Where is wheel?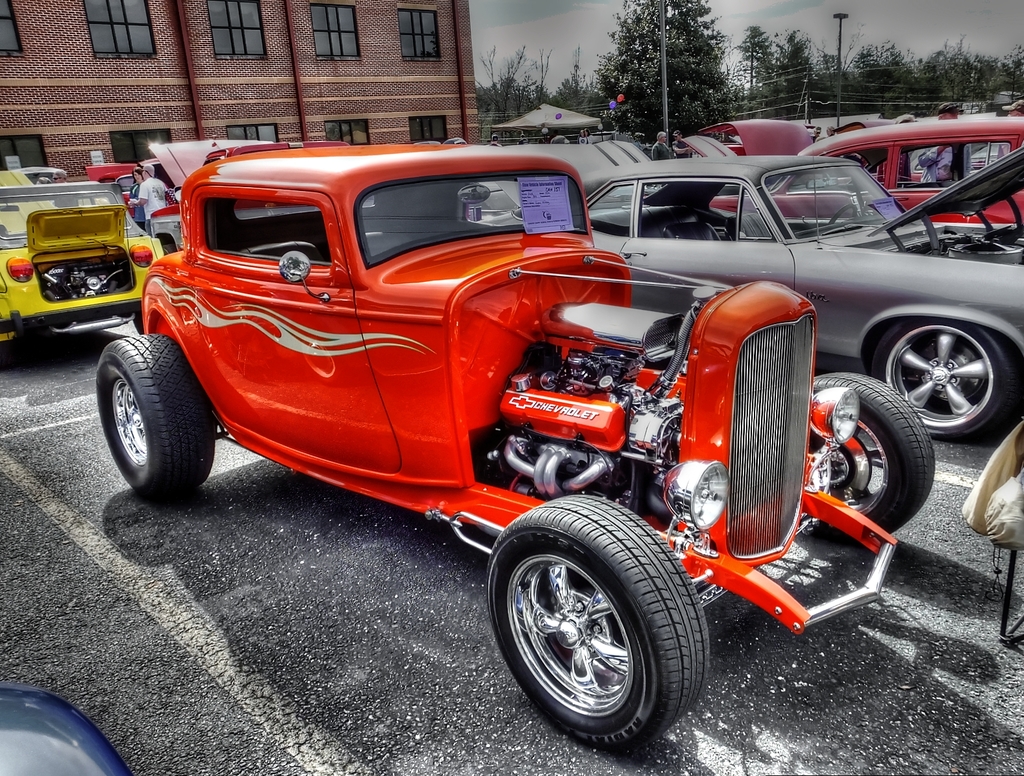
left=490, top=494, right=716, bottom=755.
